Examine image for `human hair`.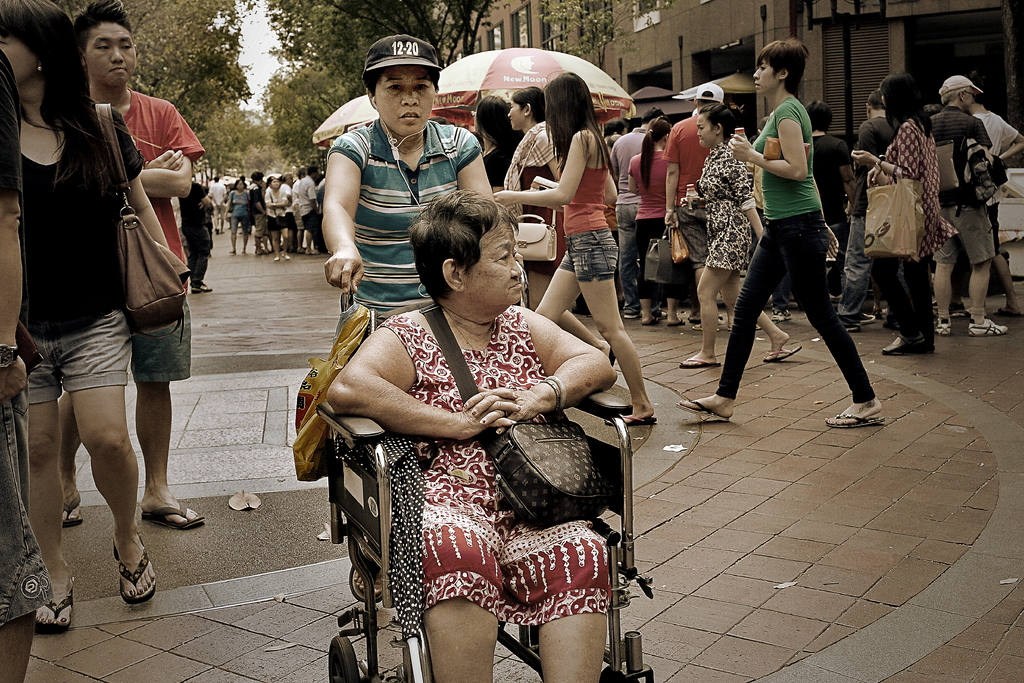
Examination result: x1=297 y1=168 x2=307 y2=179.
